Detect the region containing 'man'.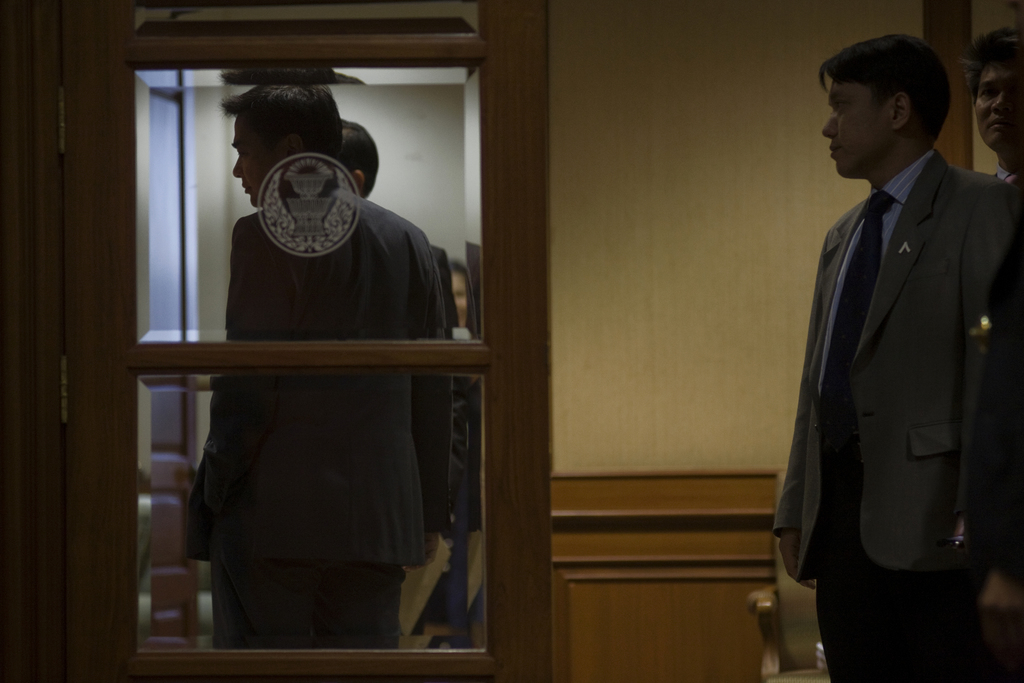
l=955, t=17, r=1018, b=204.
